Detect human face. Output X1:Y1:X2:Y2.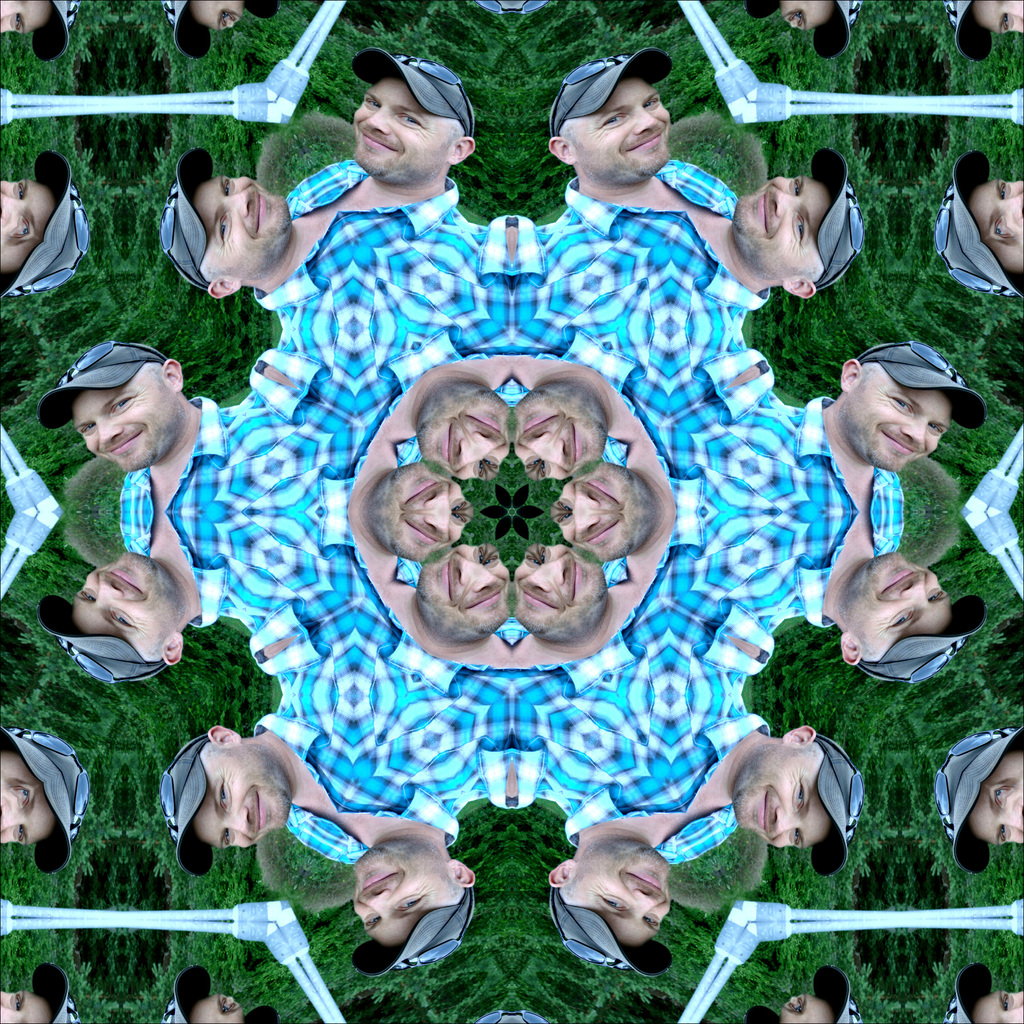
745:174:827:255.
